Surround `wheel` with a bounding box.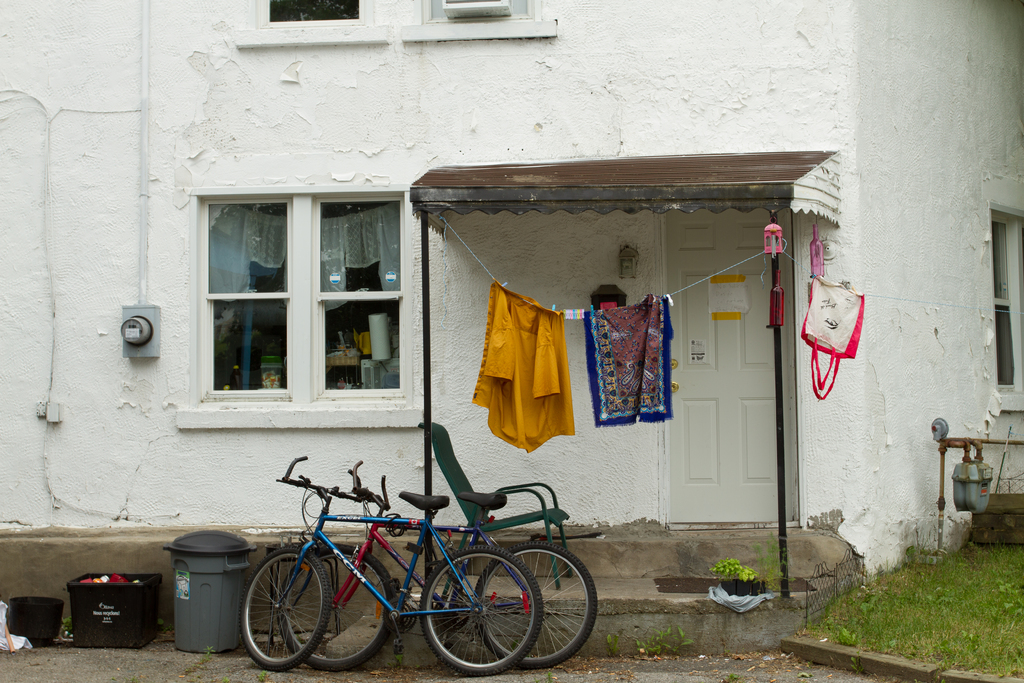
x1=278, y1=541, x2=404, y2=668.
